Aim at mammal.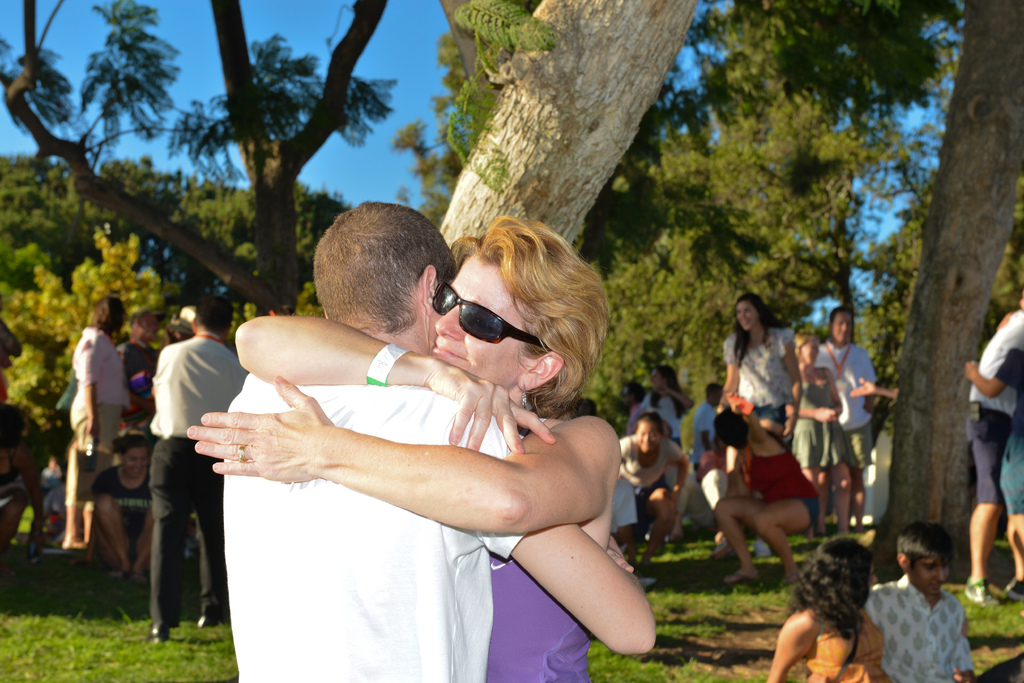
Aimed at region(147, 291, 246, 641).
